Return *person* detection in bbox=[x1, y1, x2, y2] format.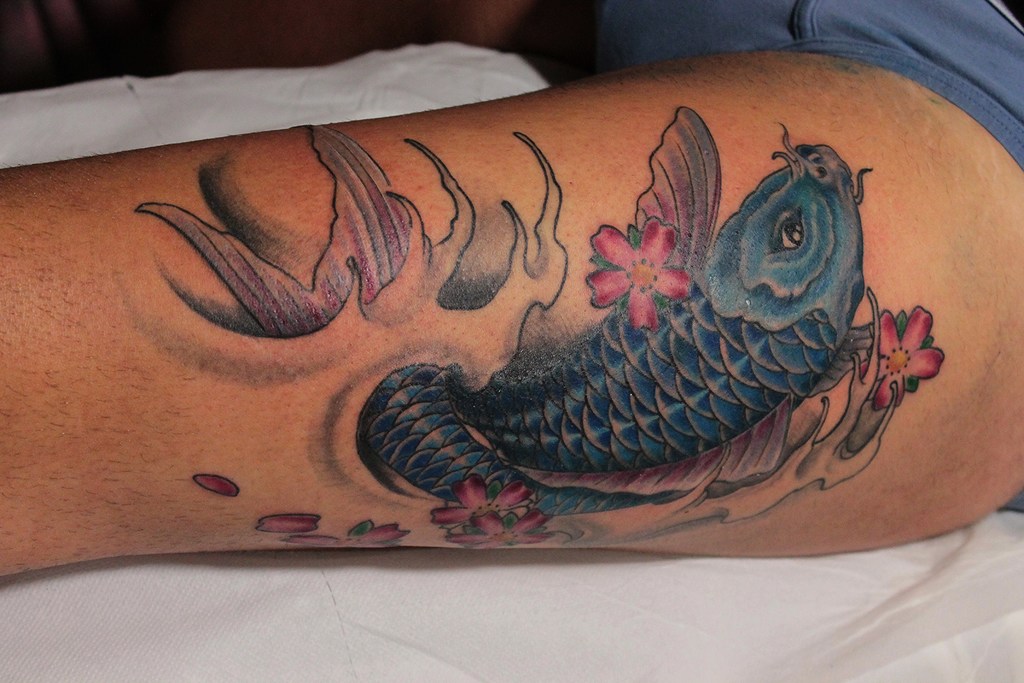
bbox=[0, 0, 1023, 558].
